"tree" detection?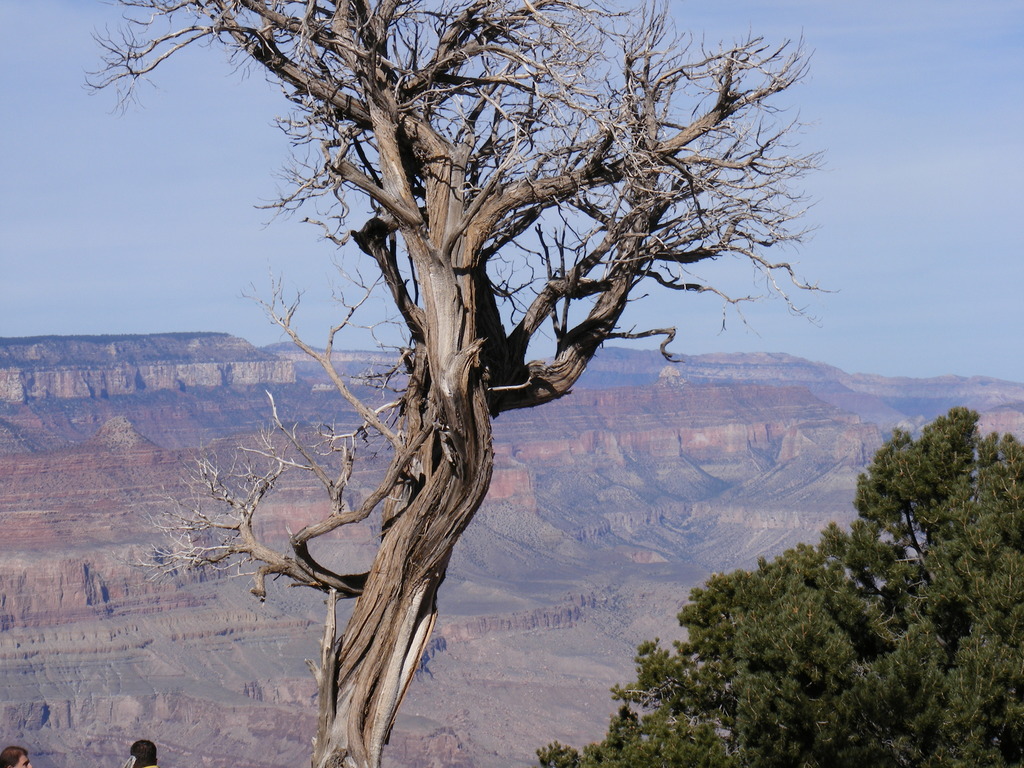
(71, 0, 840, 767)
